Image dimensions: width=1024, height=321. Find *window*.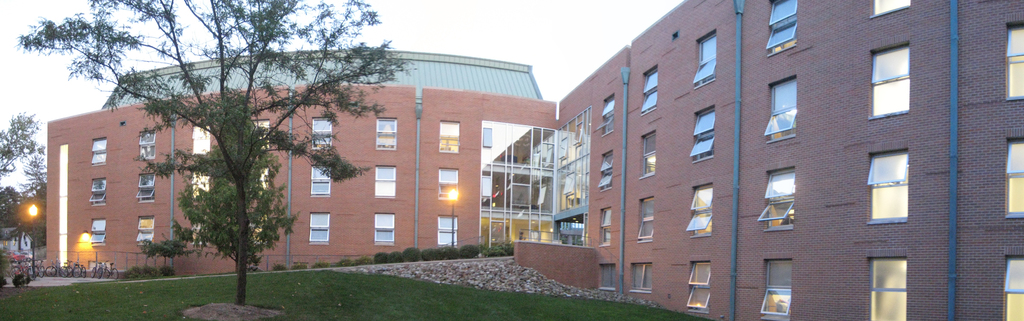
detection(374, 213, 394, 246).
